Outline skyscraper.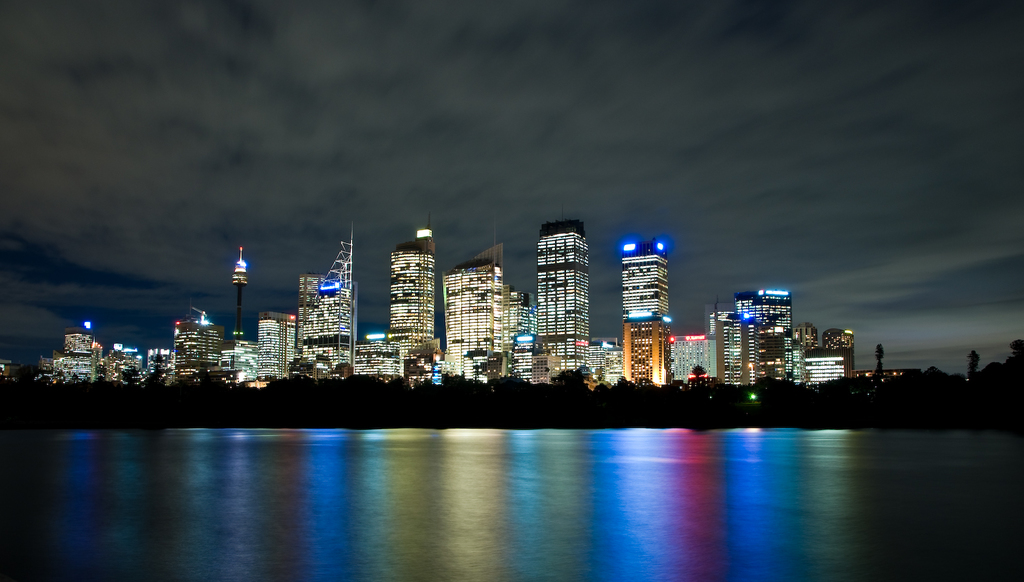
Outline: select_region(61, 326, 96, 358).
